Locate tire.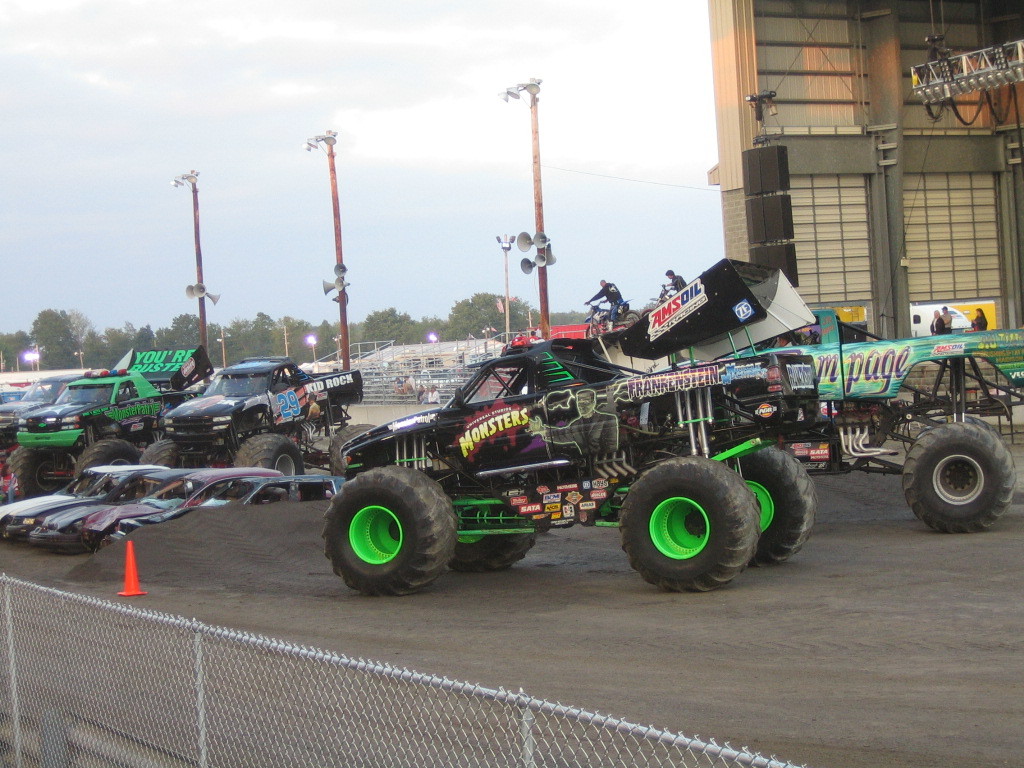
Bounding box: select_region(228, 427, 319, 482).
